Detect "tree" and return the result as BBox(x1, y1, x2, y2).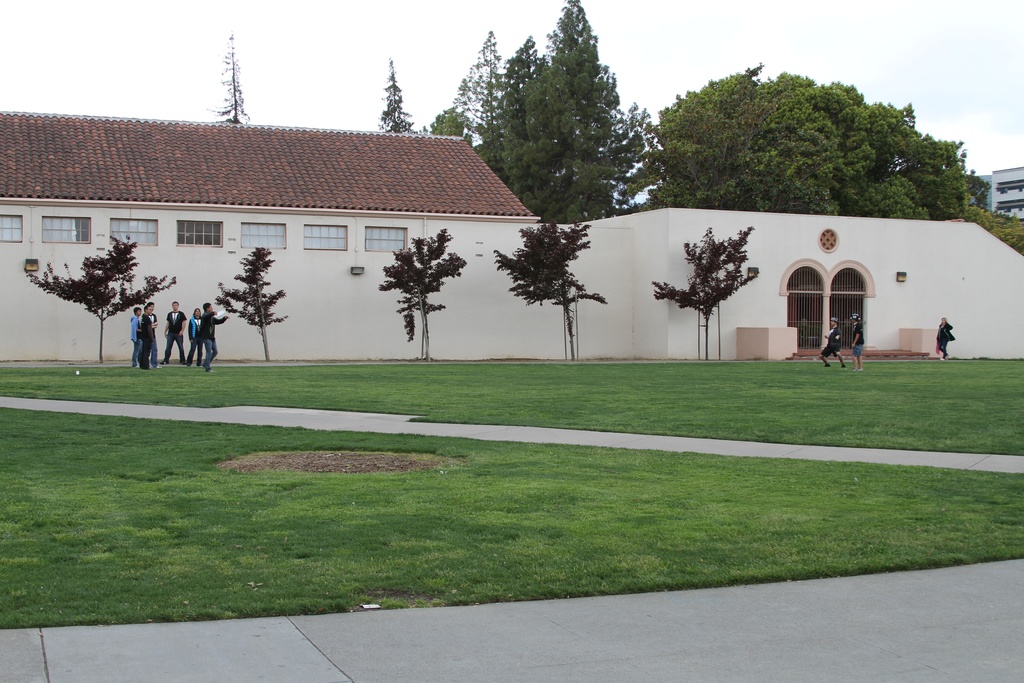
BBox(755, 70, 873, 146).
